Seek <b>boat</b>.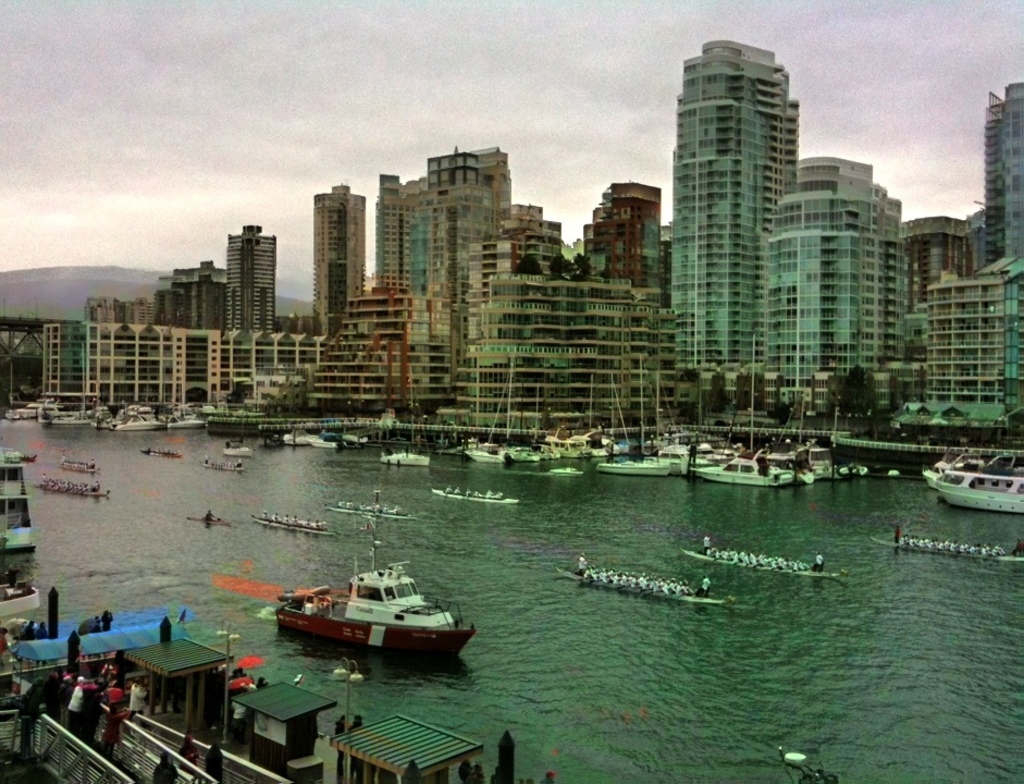
l=20, t=452, r=42, b=463.
